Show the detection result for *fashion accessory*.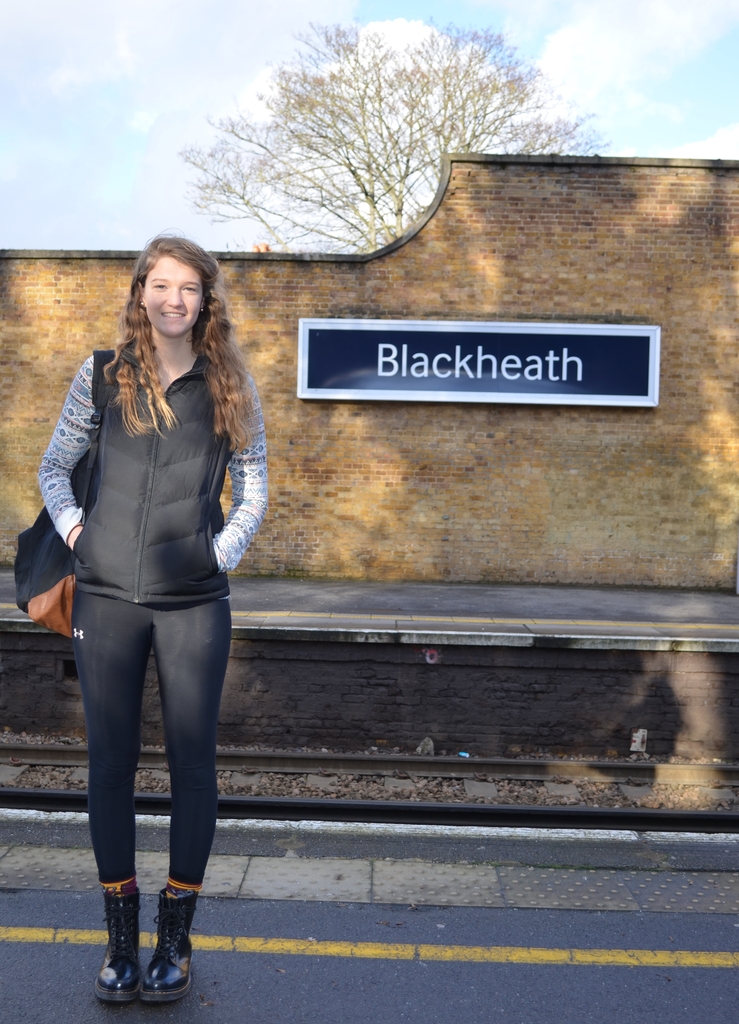
(x1=143, y1=884, x2=200, y2=996).
